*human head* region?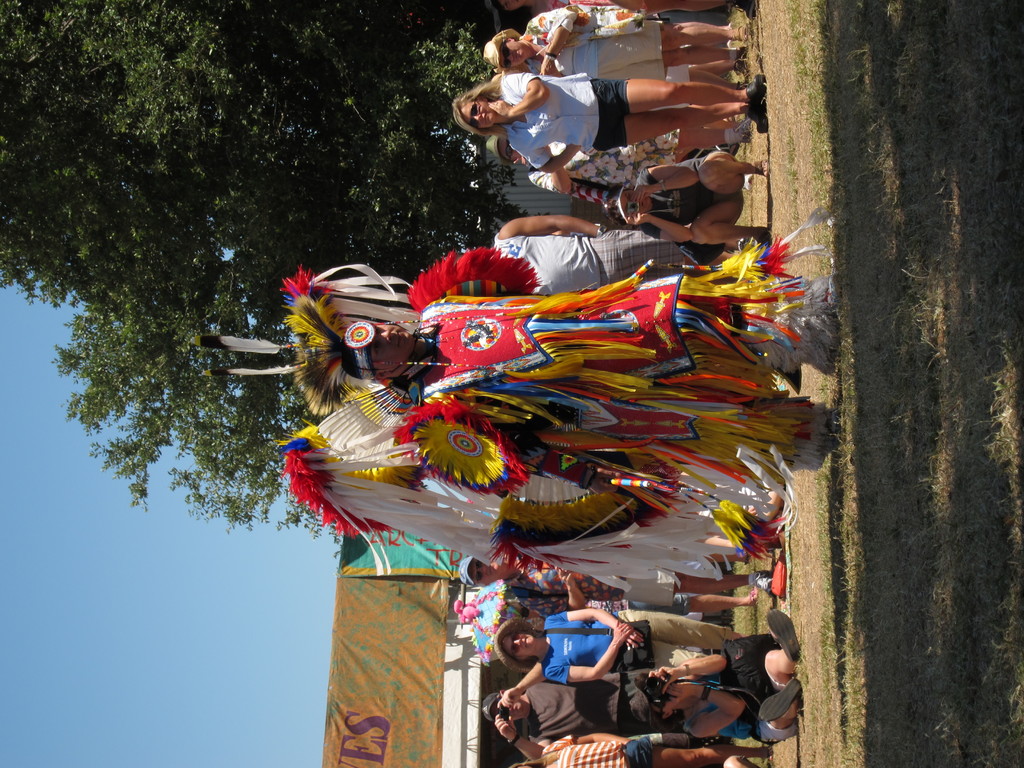
342 323 419 382
